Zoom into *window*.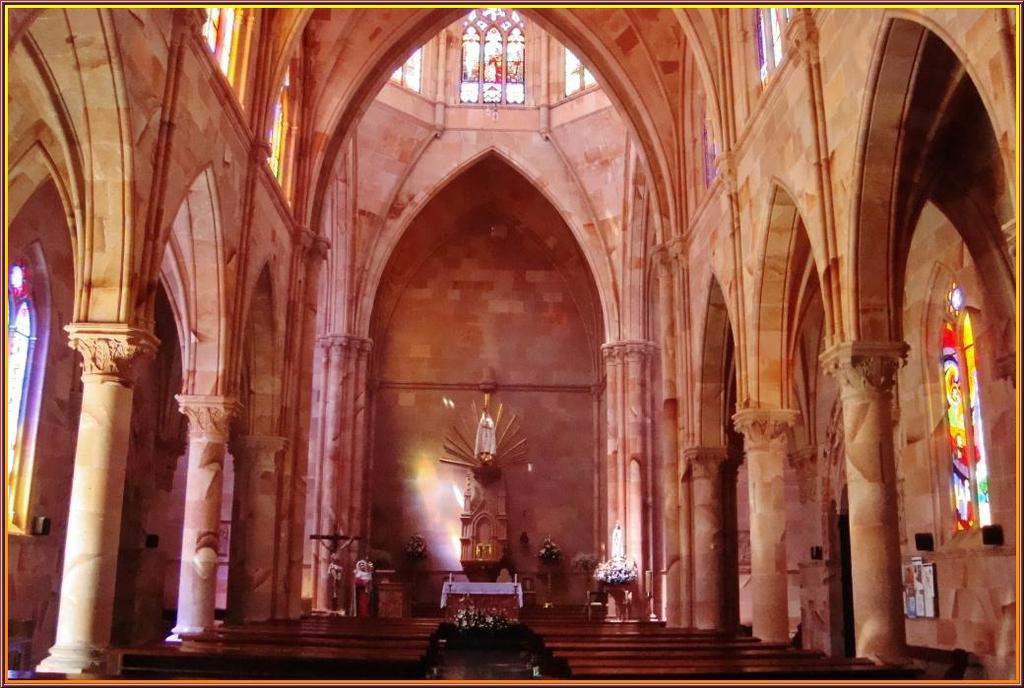
Zoom target: select_region(190, 5, 252, 82).
